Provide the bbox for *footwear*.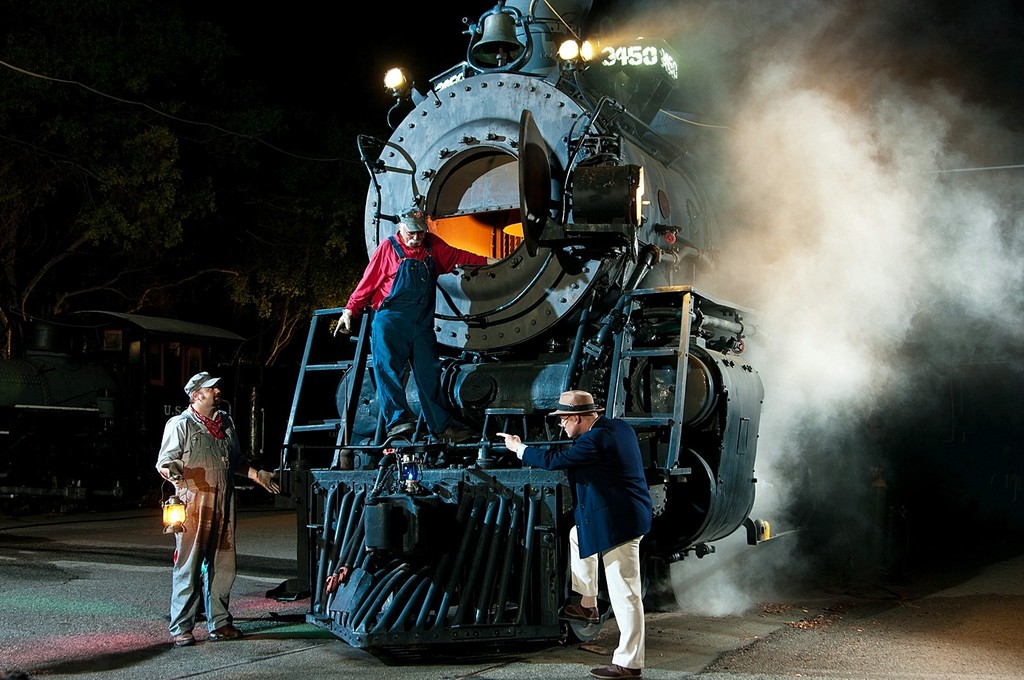
[x1=207, y1=622, x2=245, y2=637].
